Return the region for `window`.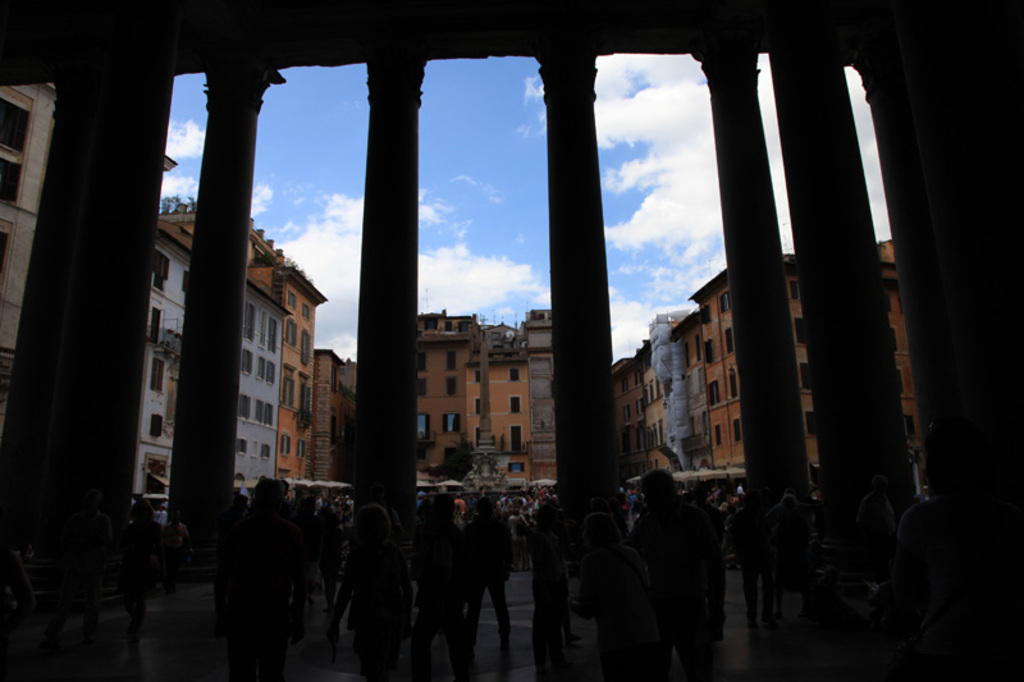
{"left": 790, "top": 279, "right": 801, "bottom": 302}.
